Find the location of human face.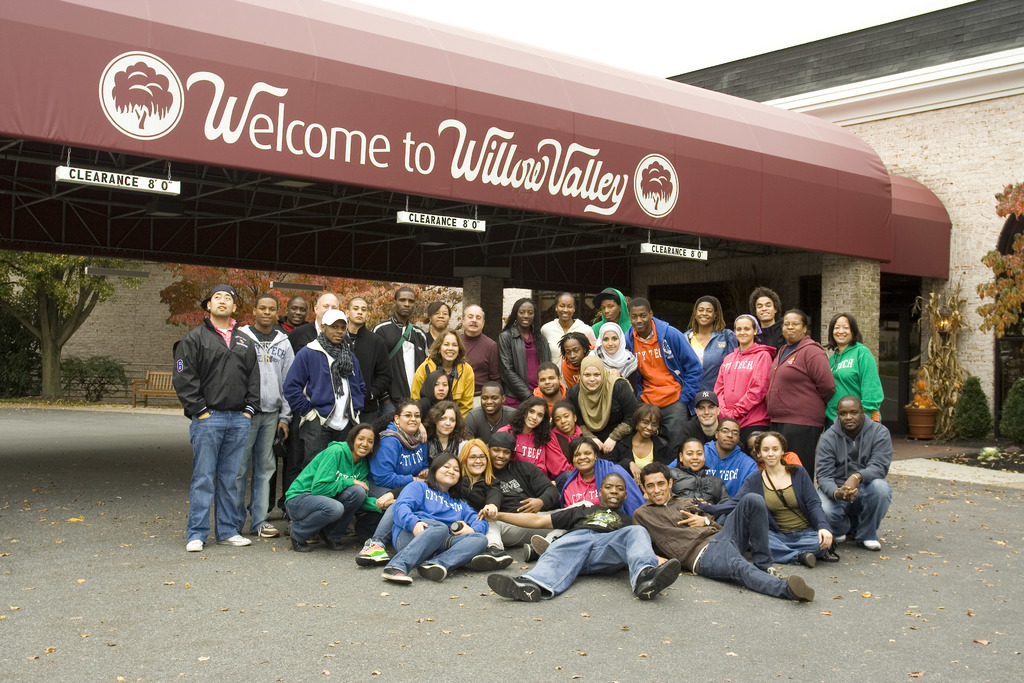
Location: [left=490, top=443, right=513, bottom=468].
